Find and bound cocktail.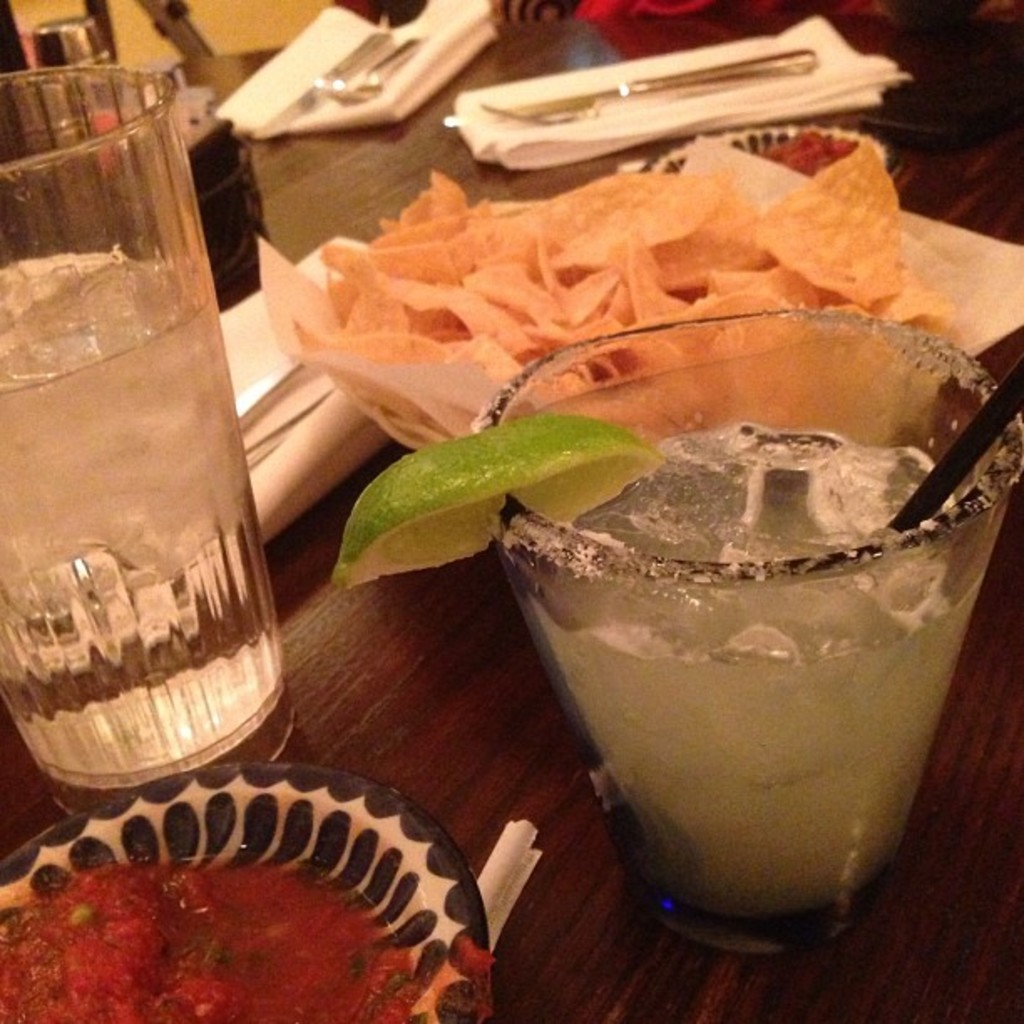
Bound: [x1=0, y1=55, x2=303, y2=833].
